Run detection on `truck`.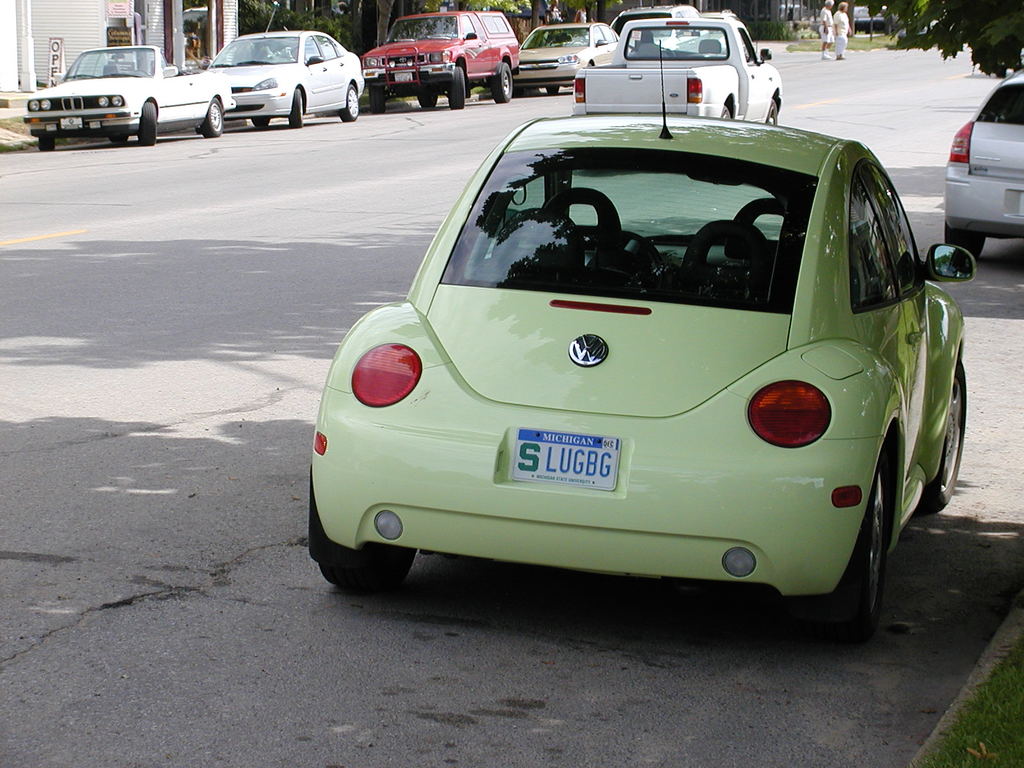
Result: bbox=(570, 9, 781, 127).
